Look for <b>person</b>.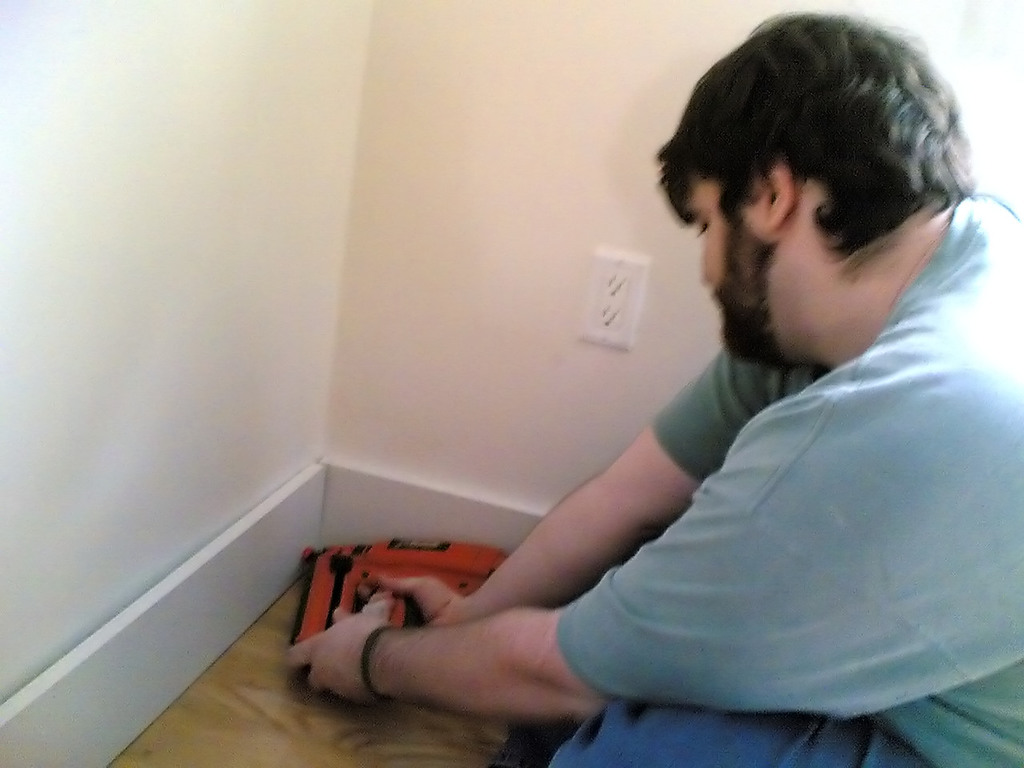
Found: 376,38,986,748.
